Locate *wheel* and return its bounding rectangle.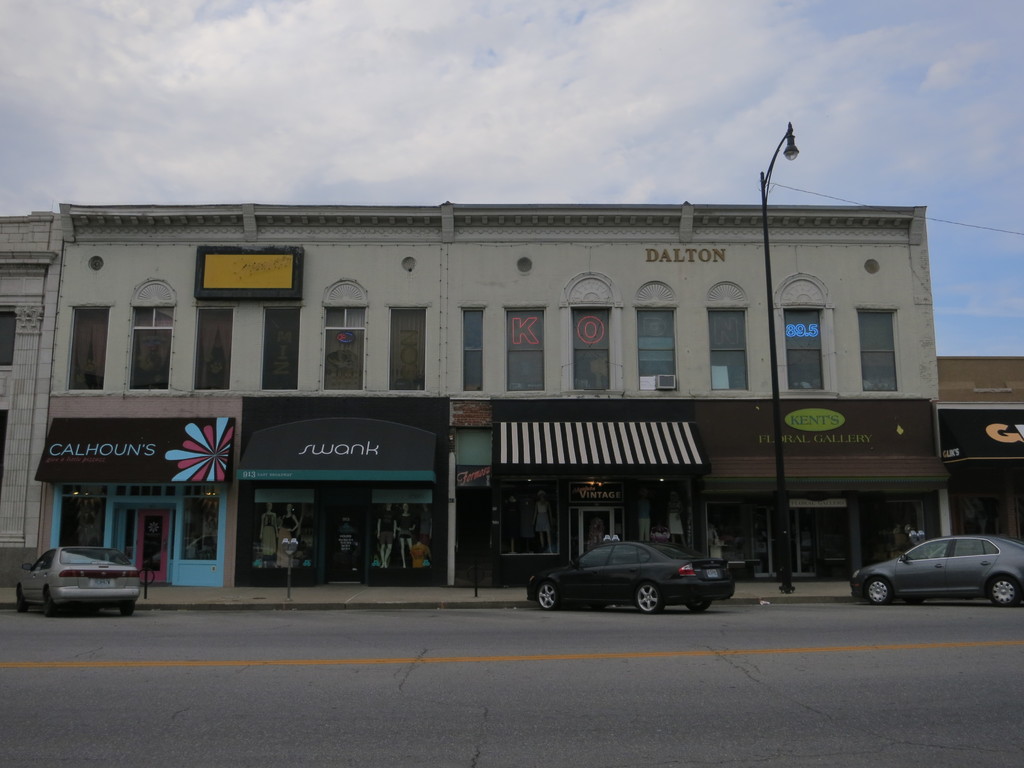
{"x1": 684, "y1": 595, "x2": 707, "y2": 616}.
